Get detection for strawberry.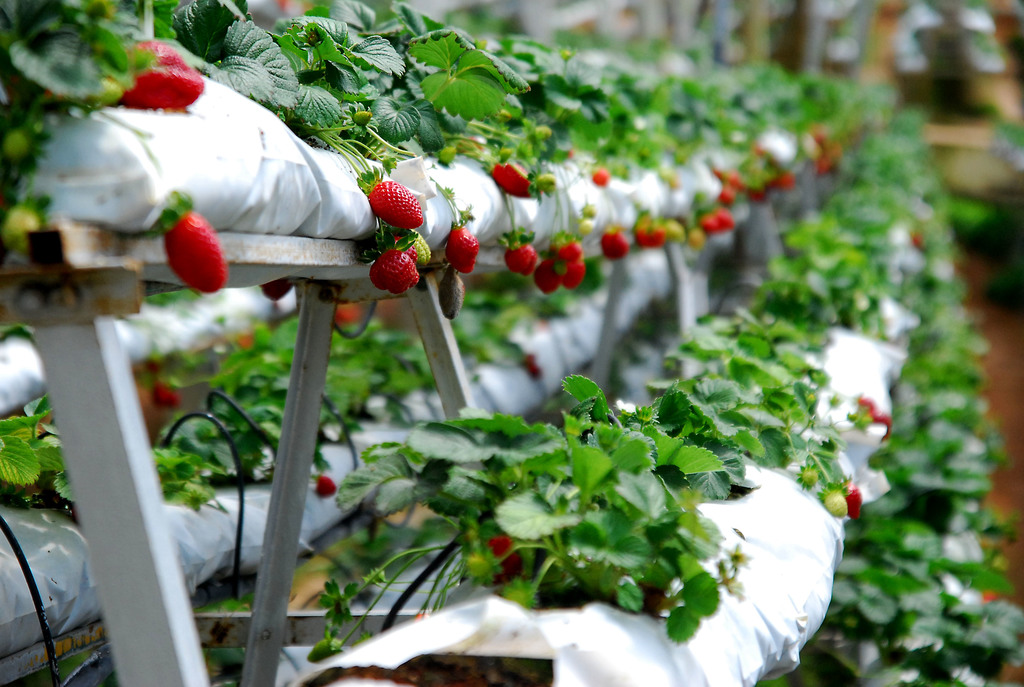
Detection: {"left": 839, "top": 484, "right": 864, "bottom": 521}.
